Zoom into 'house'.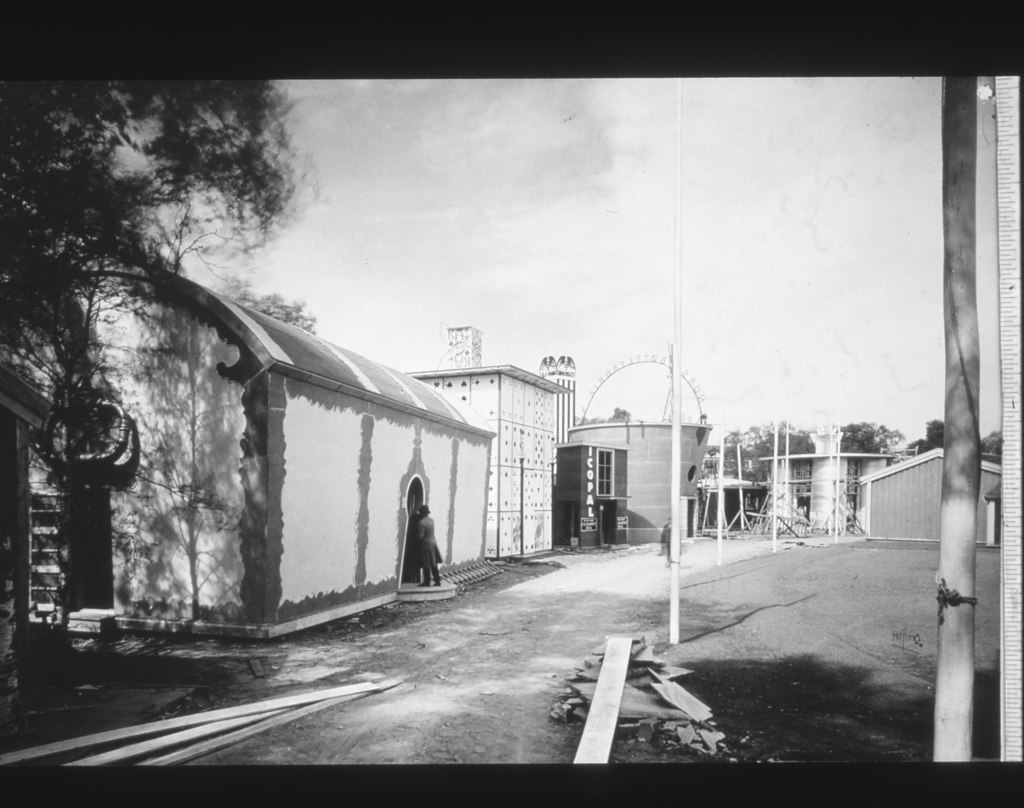
Zoom target: bbox=[410, 354, 574, 563].
